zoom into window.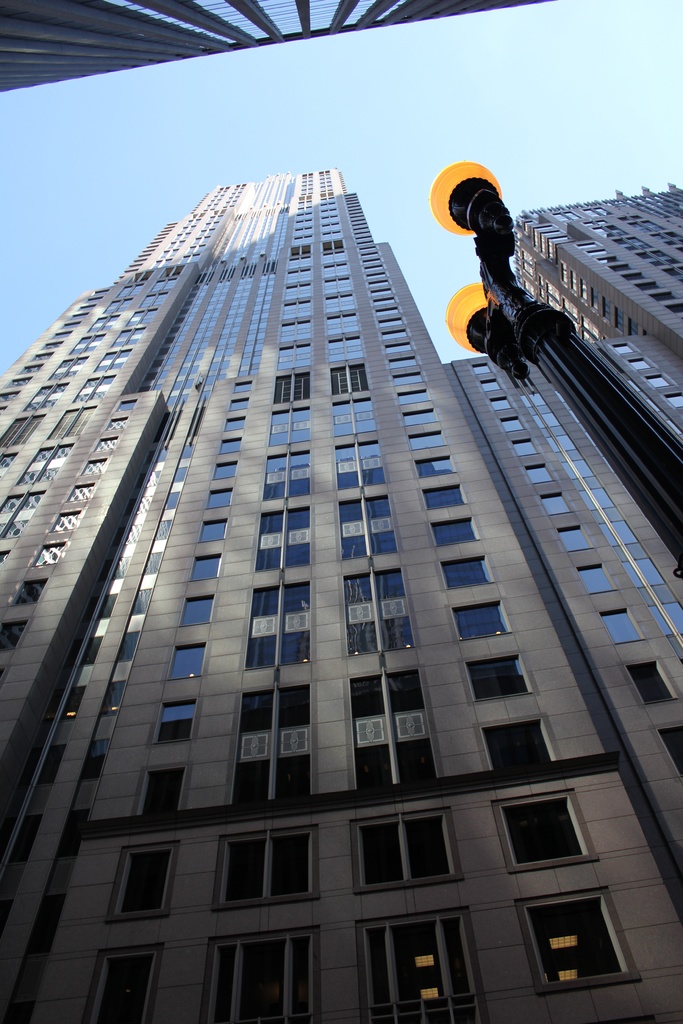
Zoom target: {"left": 251, "top": 507, "right": 313, "bottom": 573}.
